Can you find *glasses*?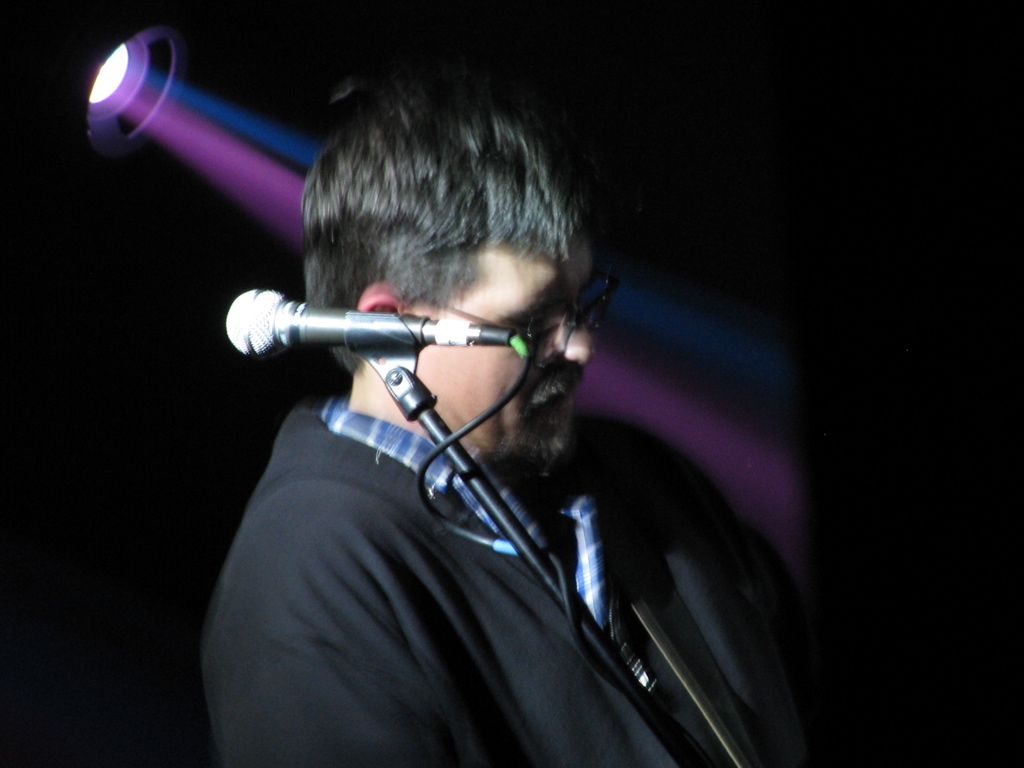
Yes, bounding box: {"left": 412, "top": 265, "right": 618, "bottom": 372}.
